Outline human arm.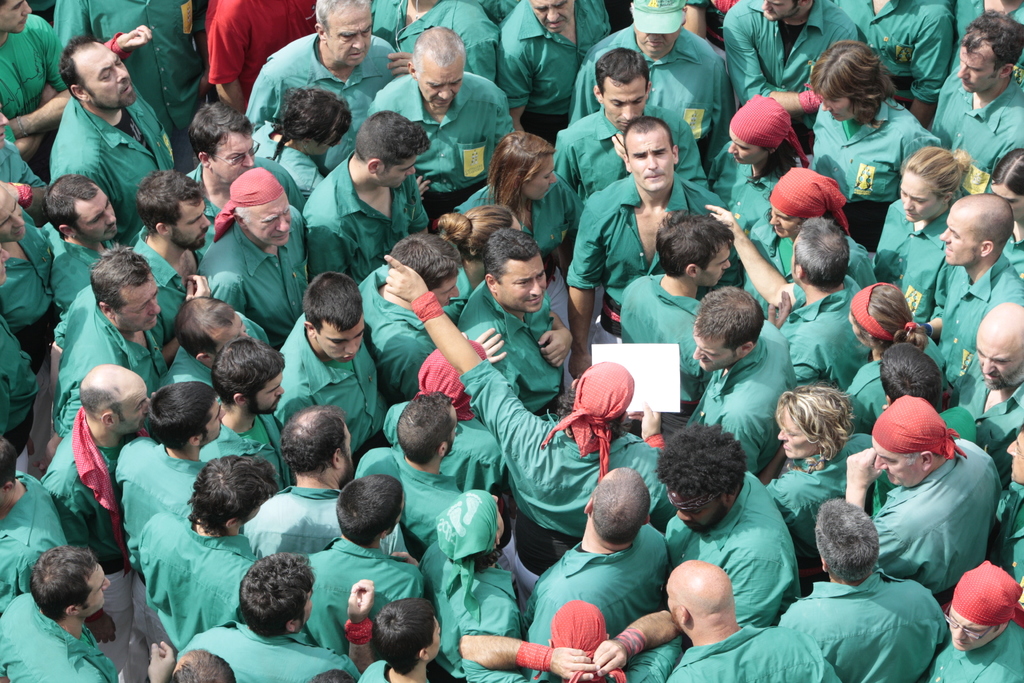
Outline: detection(843, 439, 924, 583).
